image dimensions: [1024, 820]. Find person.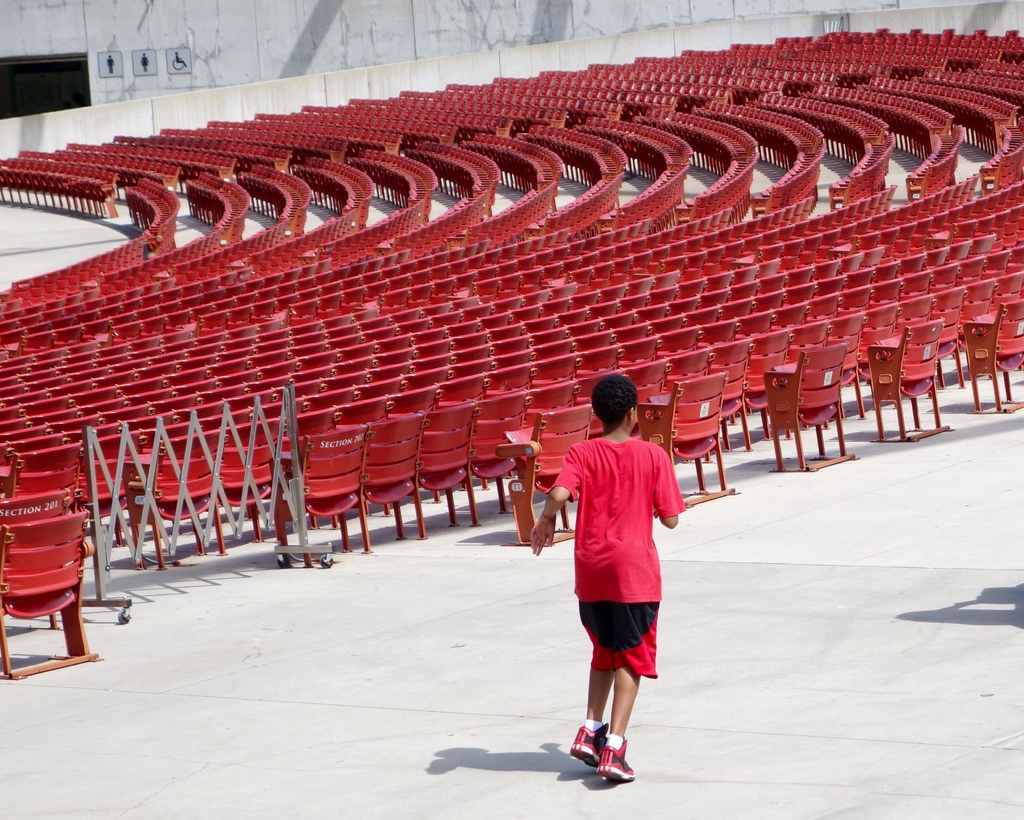
<box>527,369,686,782</box>.
